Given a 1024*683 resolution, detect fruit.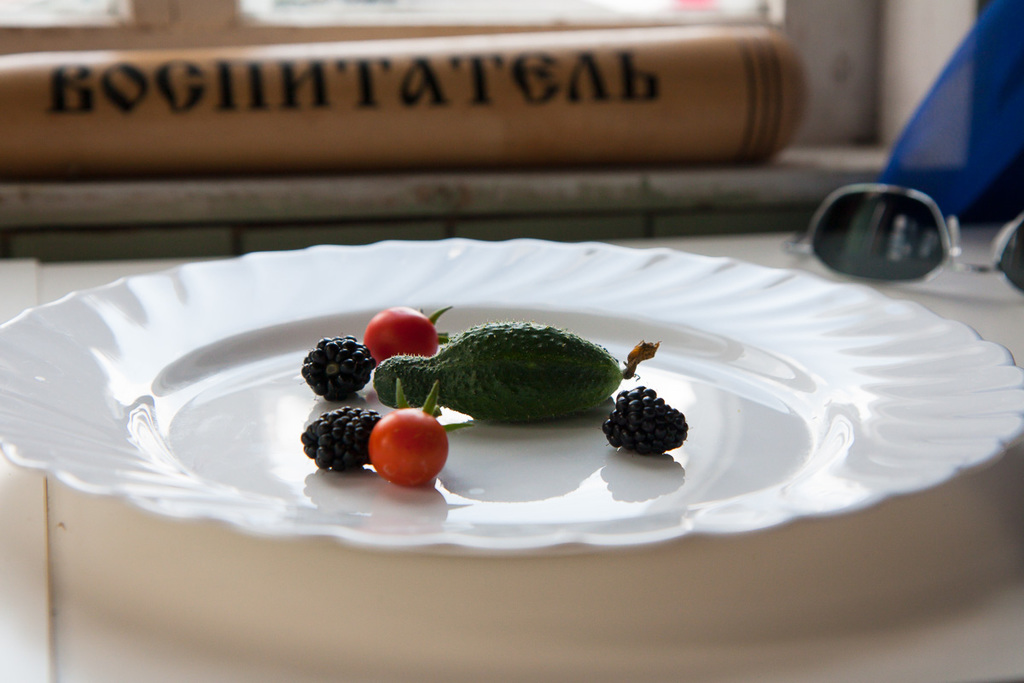
{"left": 362, "top": 306, "right": 436, "bottom": 357}.
